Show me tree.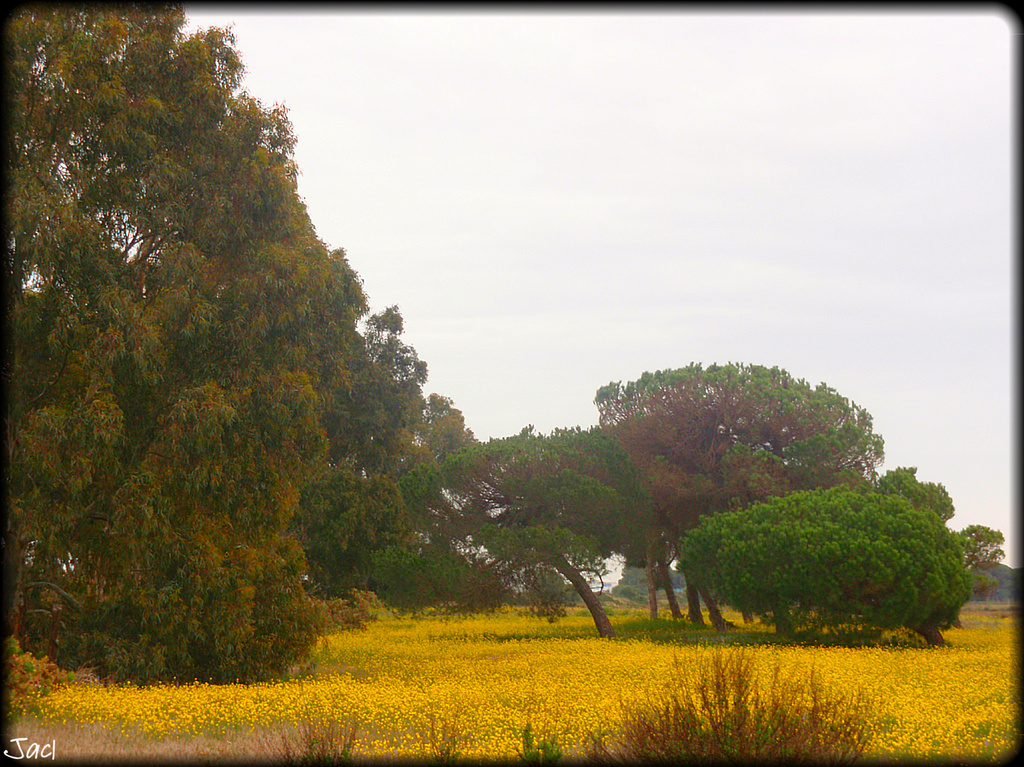
tree is here: select_region(595, 363, 884, 626).
